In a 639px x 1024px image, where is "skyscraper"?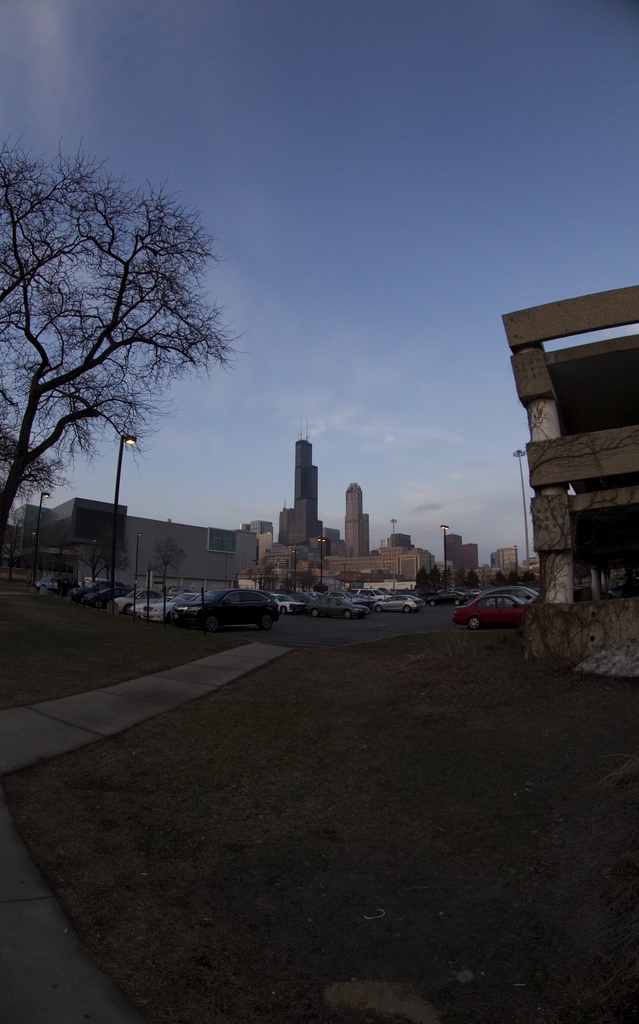
{"x1": 341, "y1": 481, "x2": 366, "y2": 561}.
